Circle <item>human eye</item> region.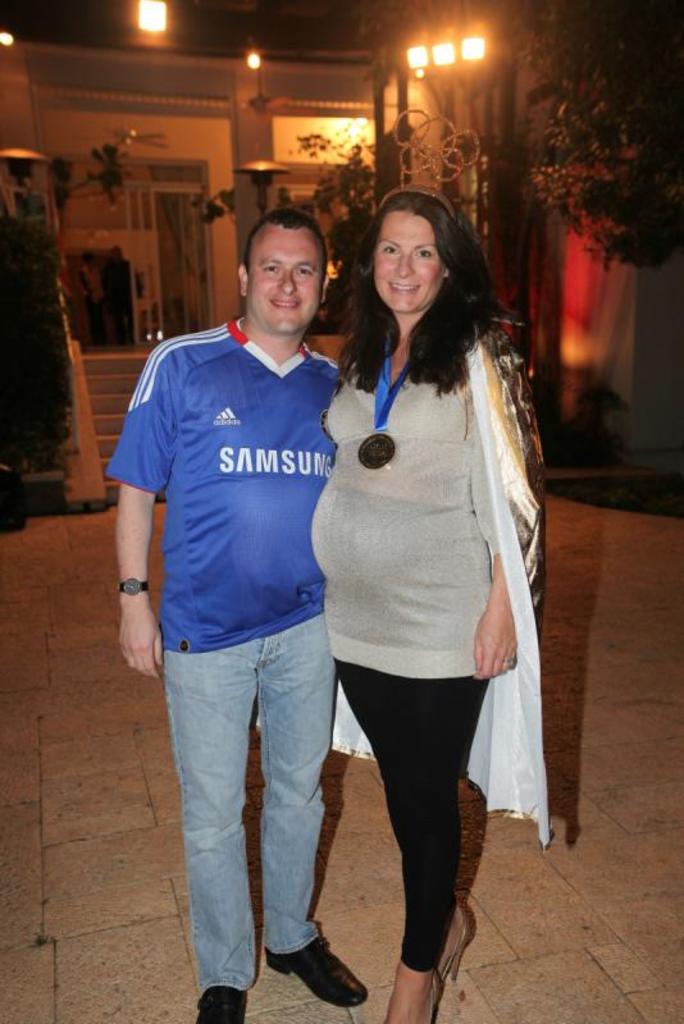
Region: [298,260,316,278].
